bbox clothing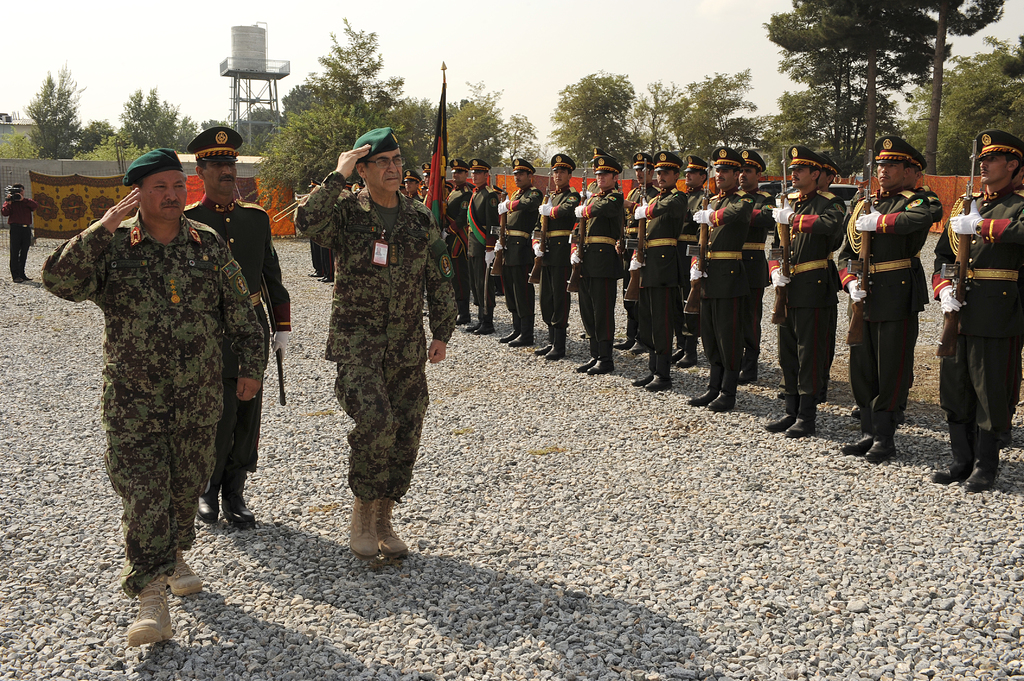
(495,180,541,339)
